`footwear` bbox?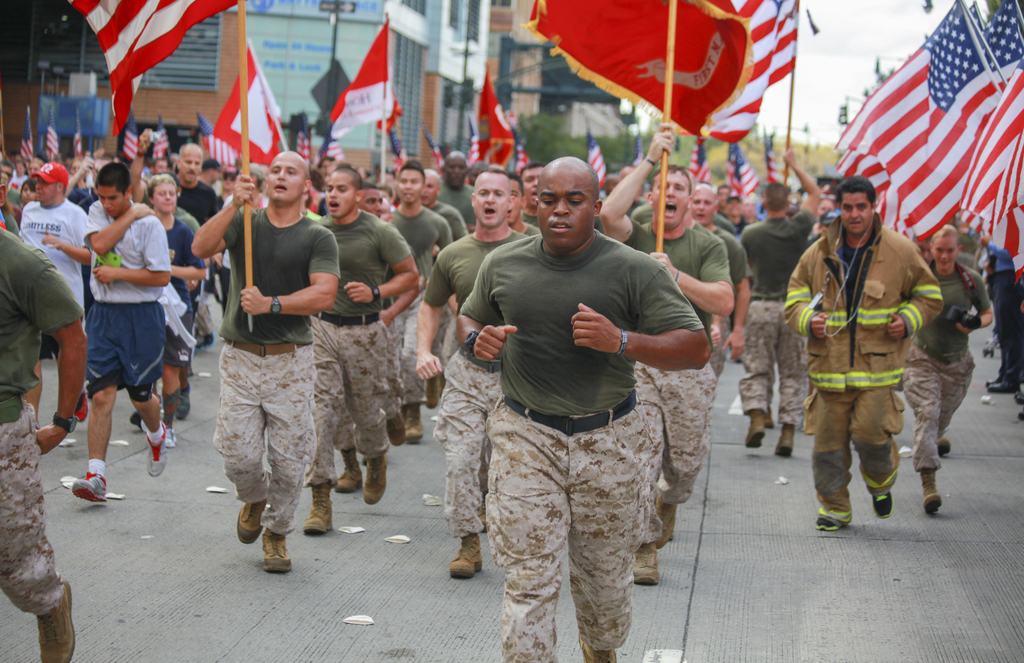
l=989, t=379, r=1002, b=384
